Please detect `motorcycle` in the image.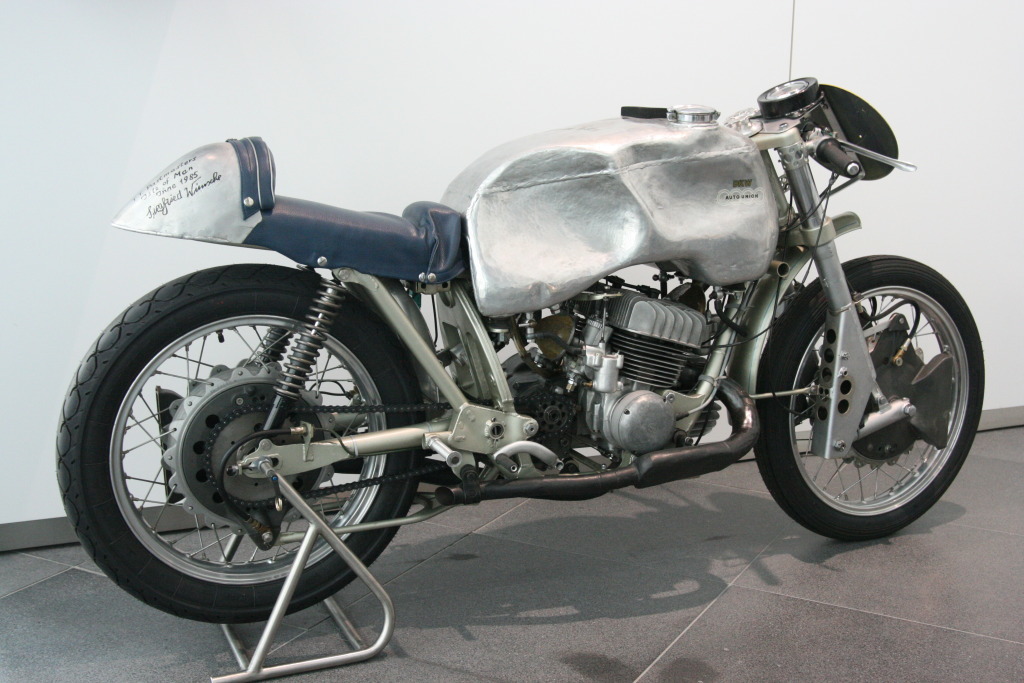
{"x1": 64, "y1": 48, "x2": 991, "y2": 671}.
